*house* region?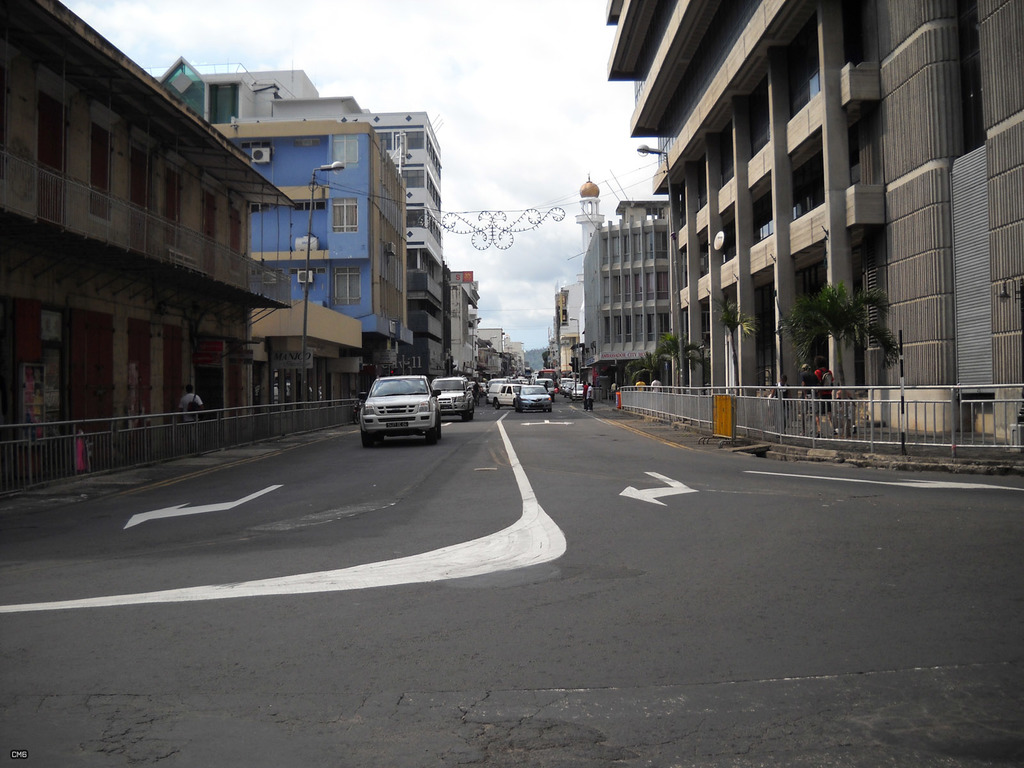
{"left": 604, "top": 0, "right": 1023, "bottom": 461}
